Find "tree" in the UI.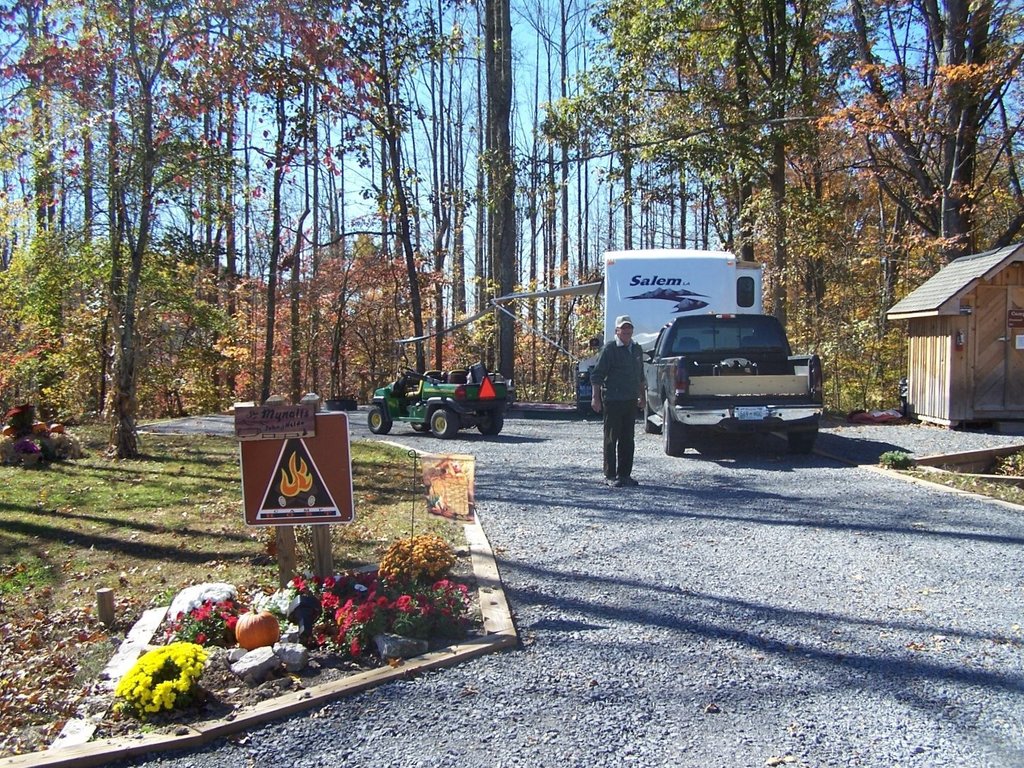
UI element at box=[518, 0, 1022, 401].
